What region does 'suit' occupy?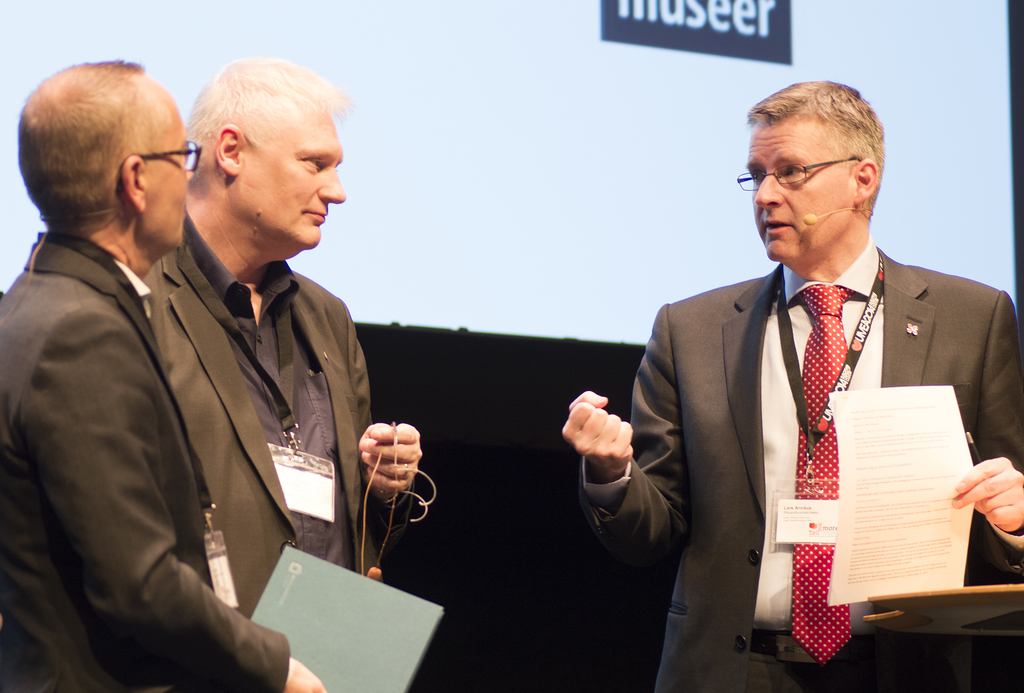
left=0, top=230, right=290, bottom=692.
